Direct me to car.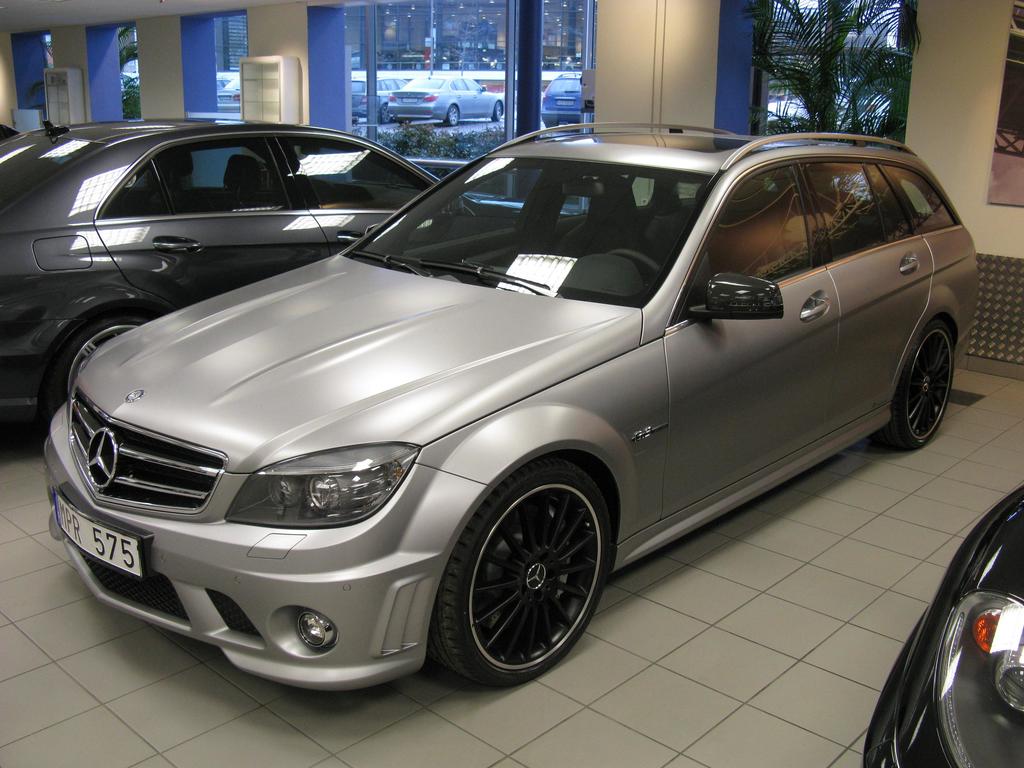
Direction: 218,77,239,114.
